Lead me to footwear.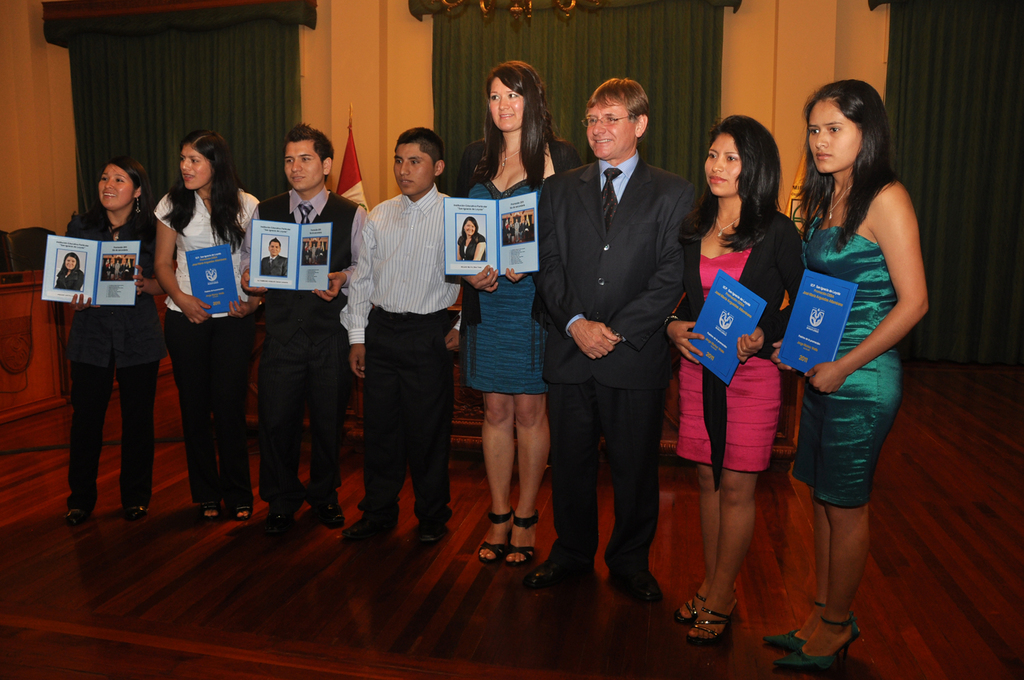
Lead to 341,518,386,542.
